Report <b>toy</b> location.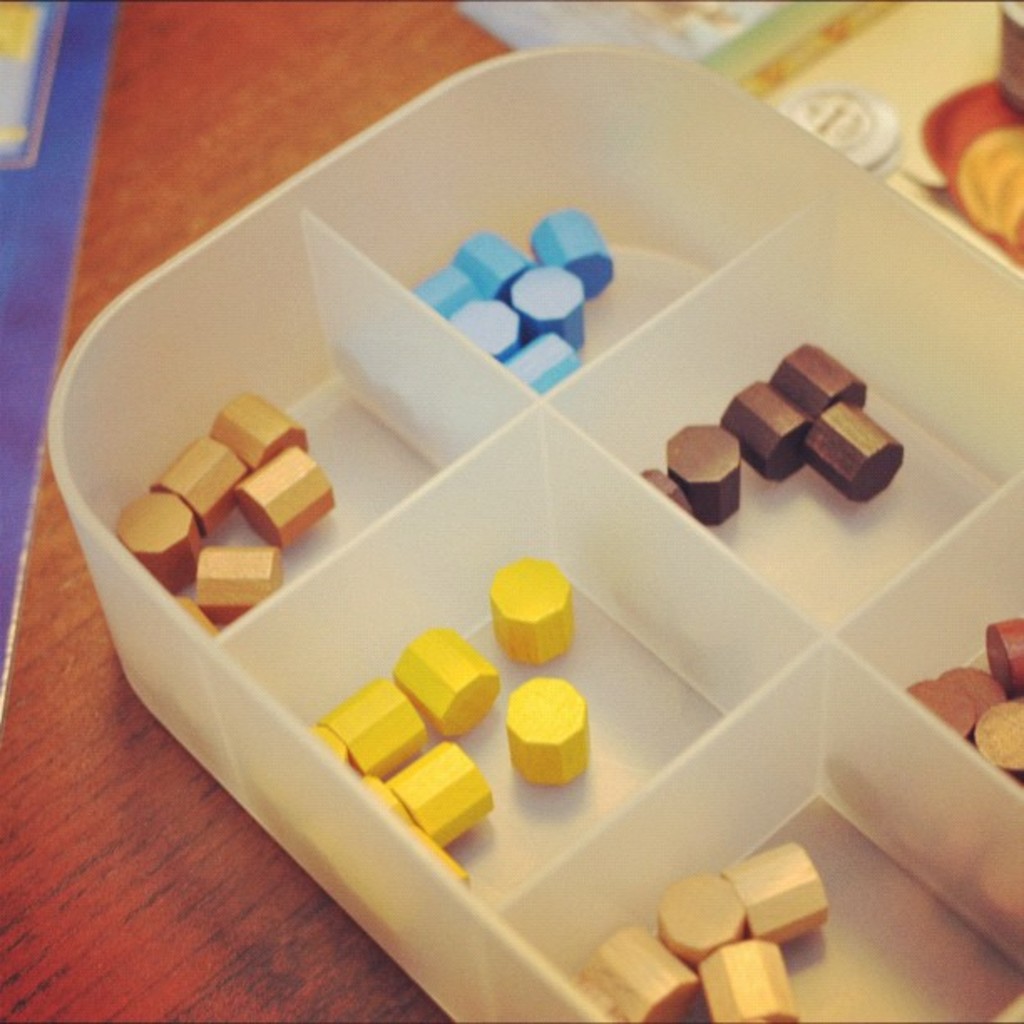
Report: <box>320,679,422,778</box>.
